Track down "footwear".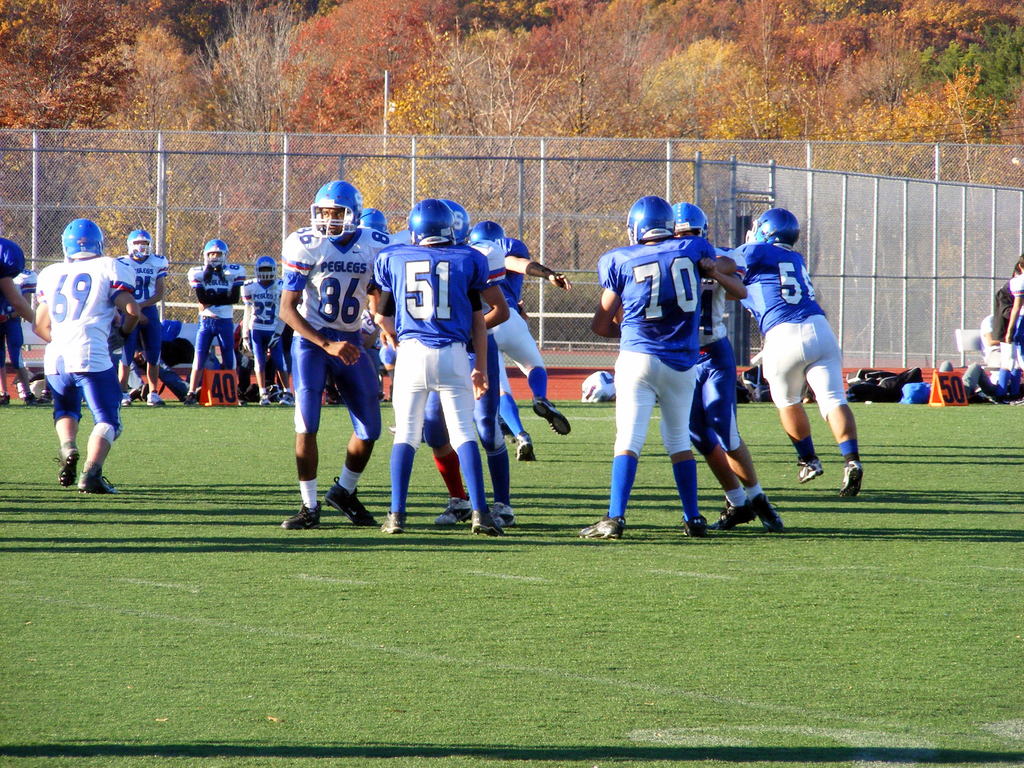
Tracked to 511:429:537:461.
